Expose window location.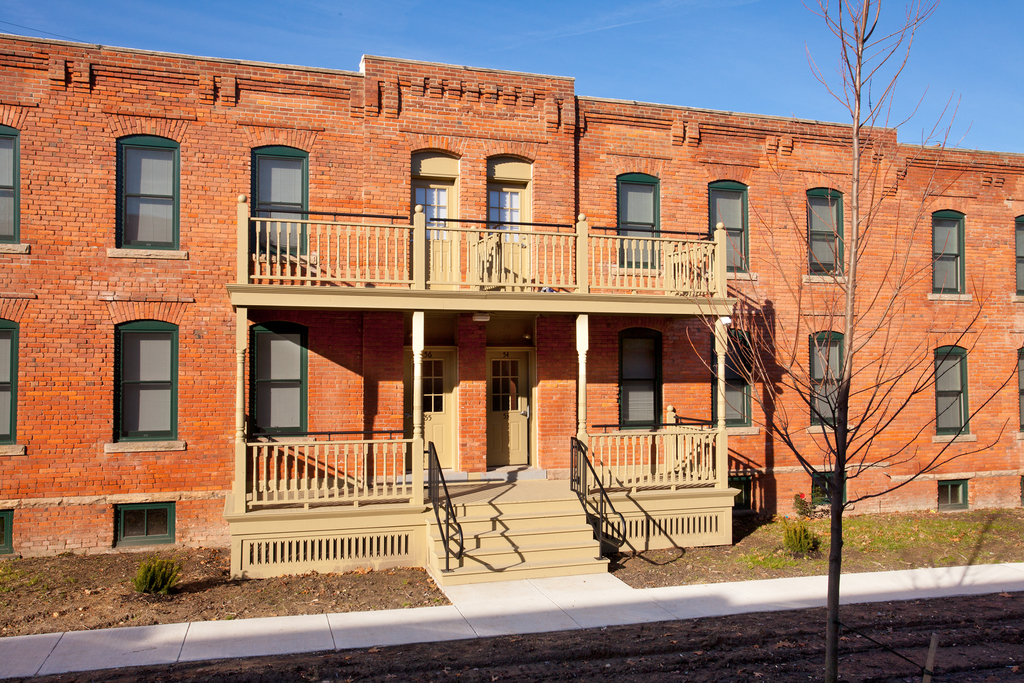
Exposed at bbox=(0, 507, 17, 557).
